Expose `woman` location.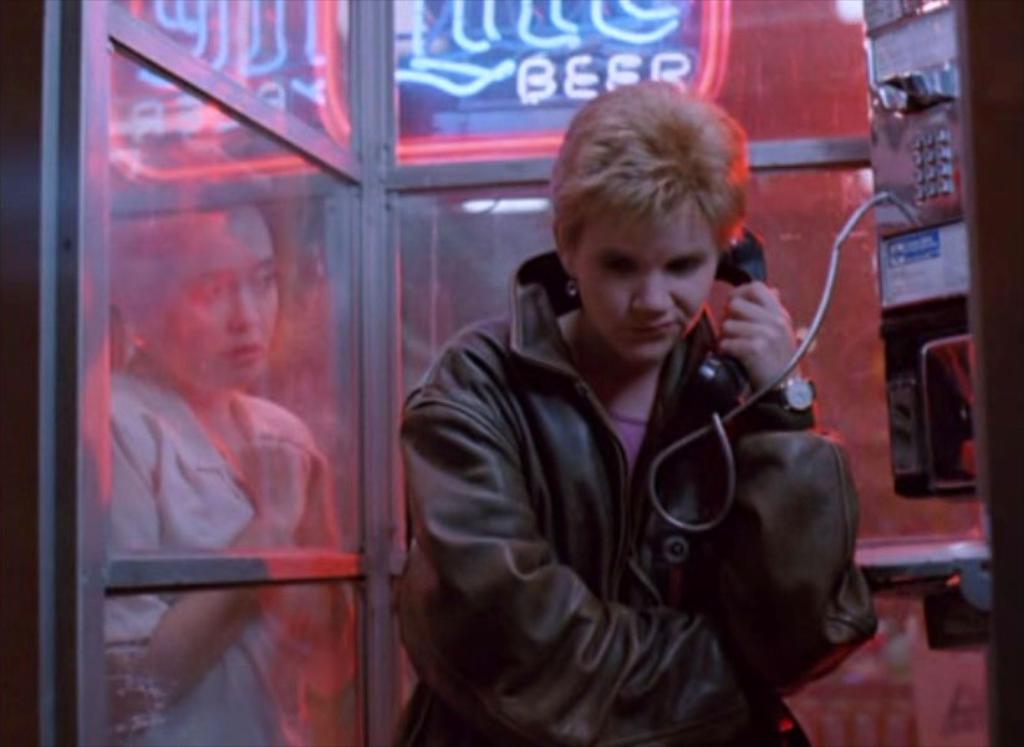
Exposed at locate(296, 96, 821, 746).
